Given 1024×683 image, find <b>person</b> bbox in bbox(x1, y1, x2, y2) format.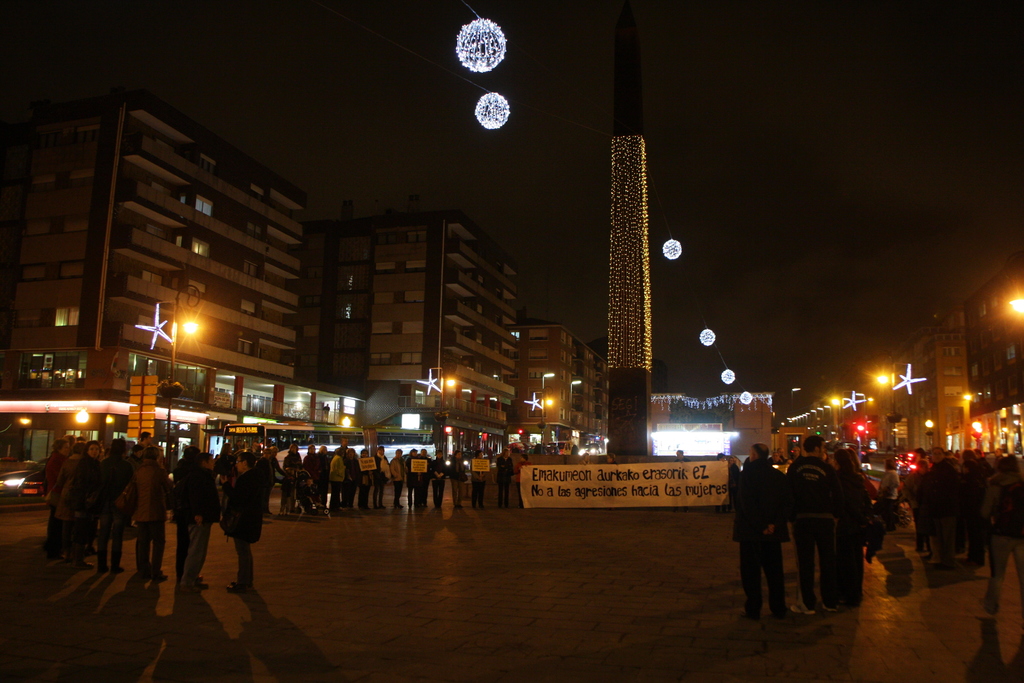
bbox(120, 443, 170, 575).
